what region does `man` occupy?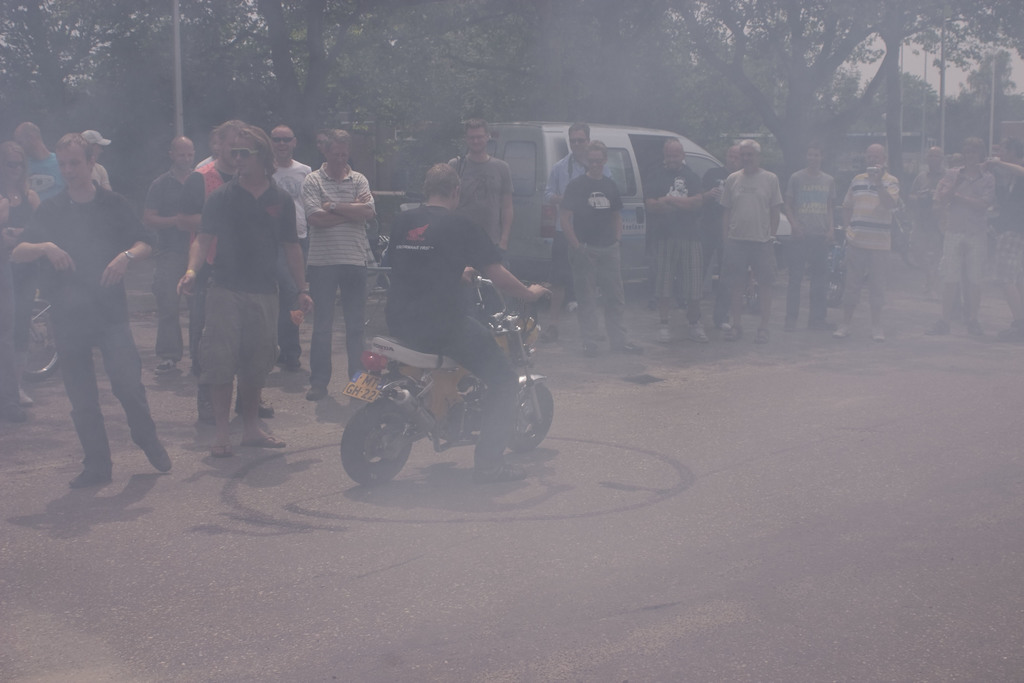
BBox(540, 119, 597, 317).
